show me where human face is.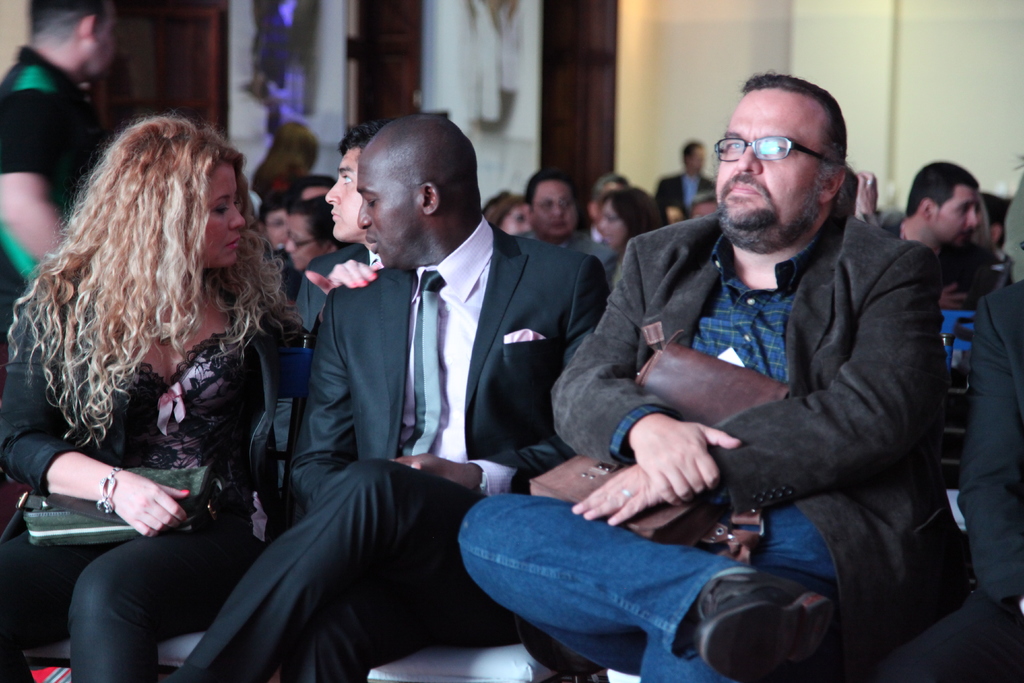
human face is at [594, 202, 628, 247].
